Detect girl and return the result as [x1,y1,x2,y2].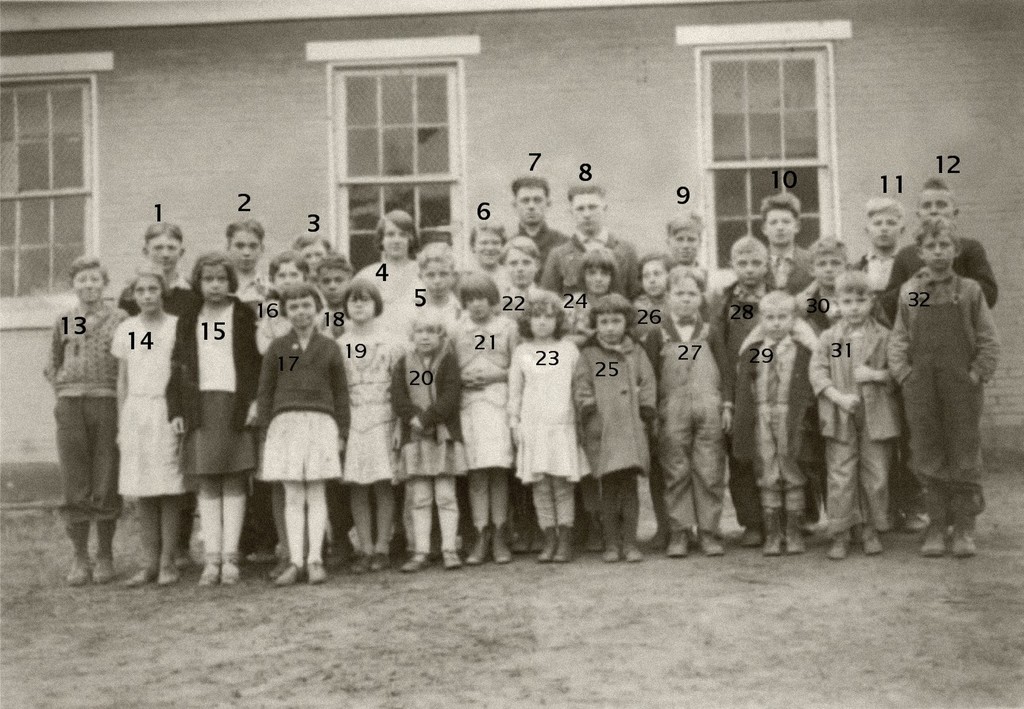
[508,290,589,571].
